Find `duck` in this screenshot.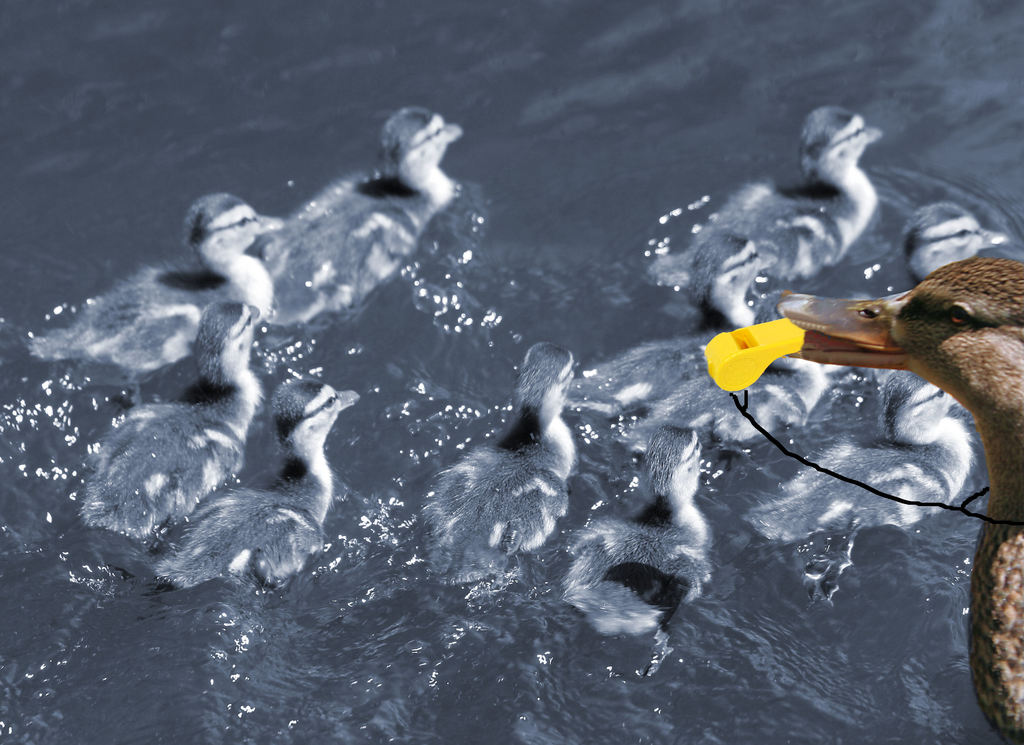
The bounding box for `duck` is (579, 431, 715, 619).
